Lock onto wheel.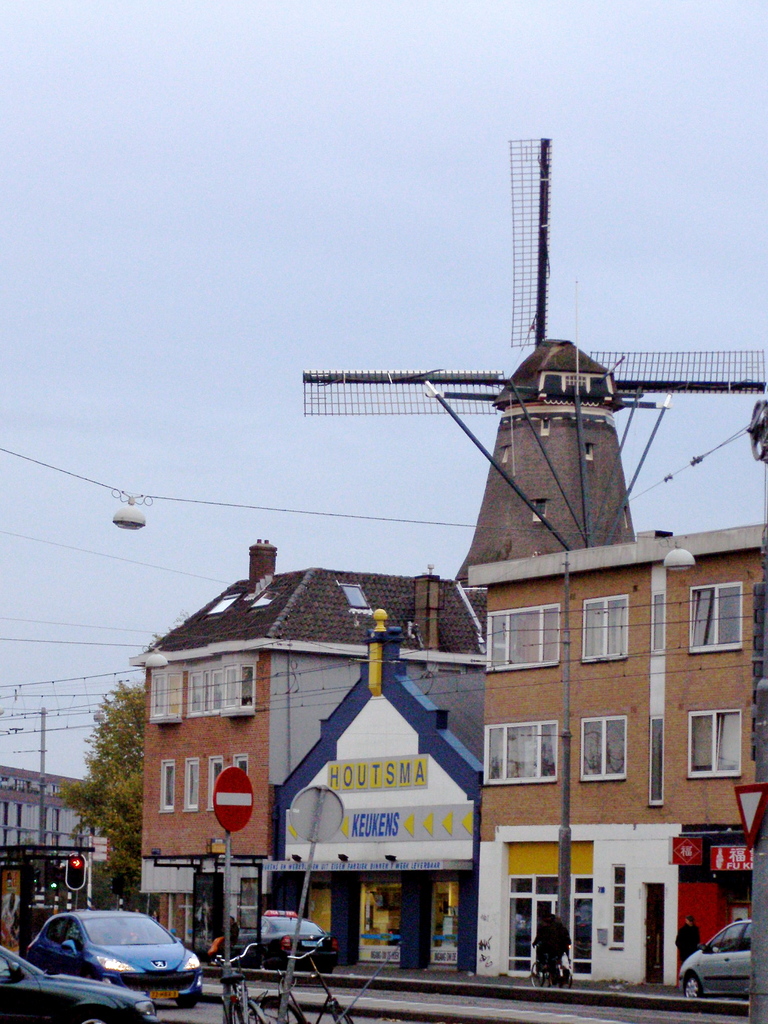
Locked: BBox(175, 984, 203, 1012).
